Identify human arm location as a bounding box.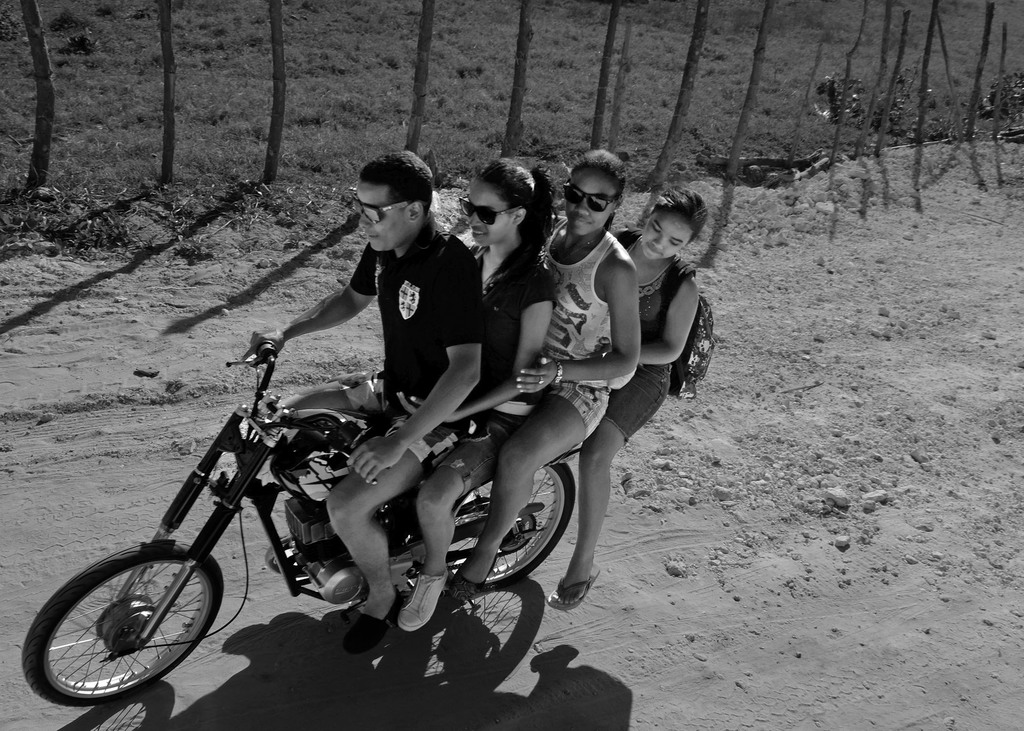
pyautogui.locateOnScreen(506, 250, 637, 383).
